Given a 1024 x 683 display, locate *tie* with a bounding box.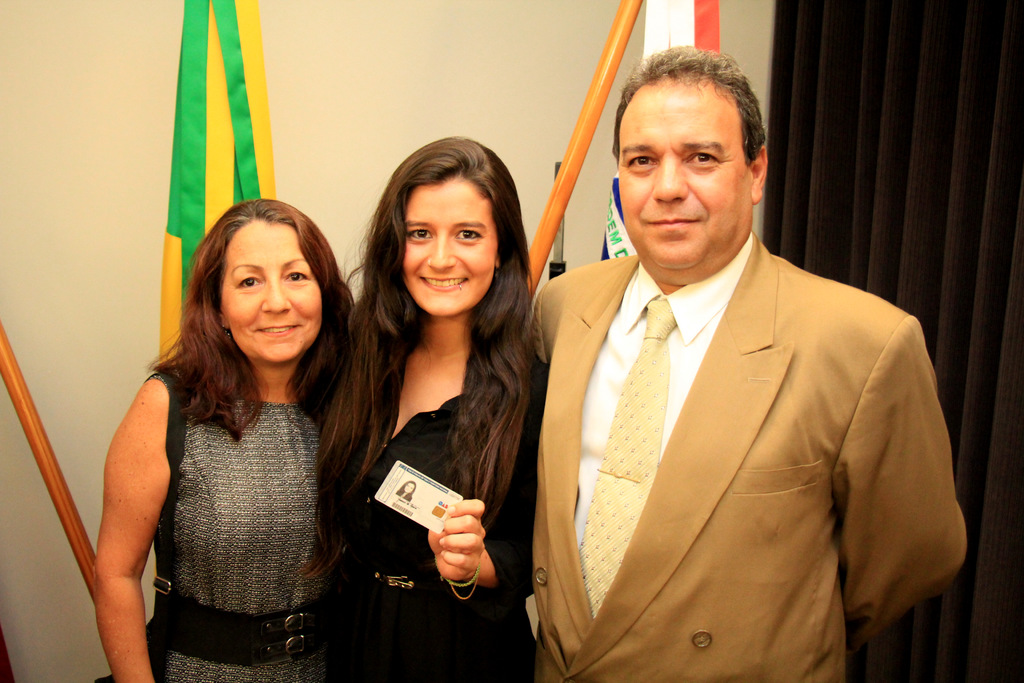
Located: [573,295,679,619].
